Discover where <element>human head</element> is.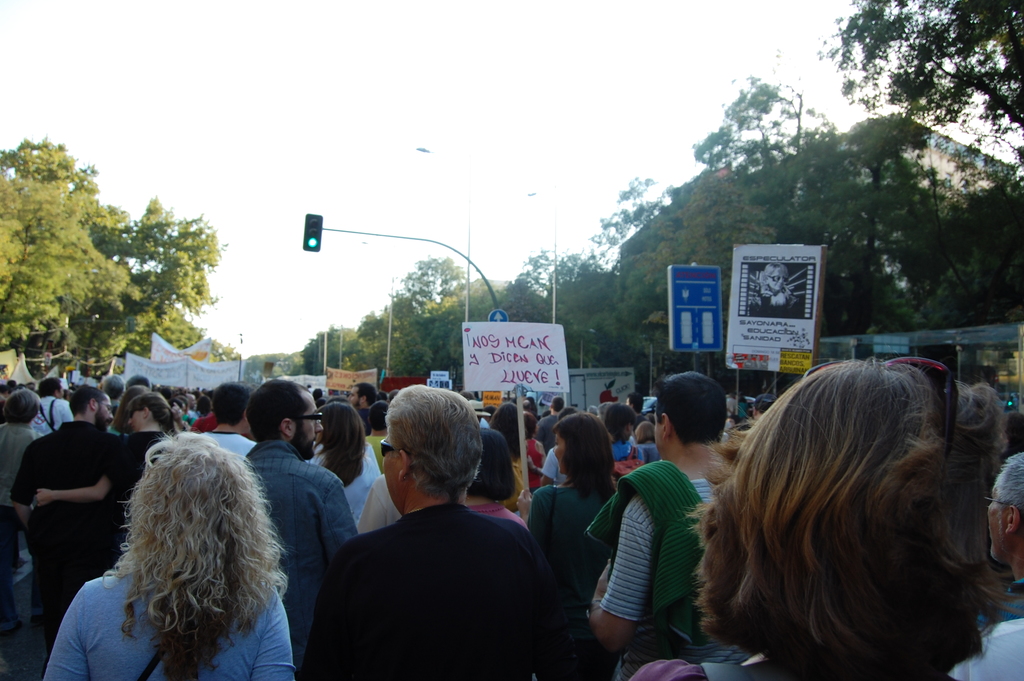
Discovered at Rect(250, 380, 323, 457).
